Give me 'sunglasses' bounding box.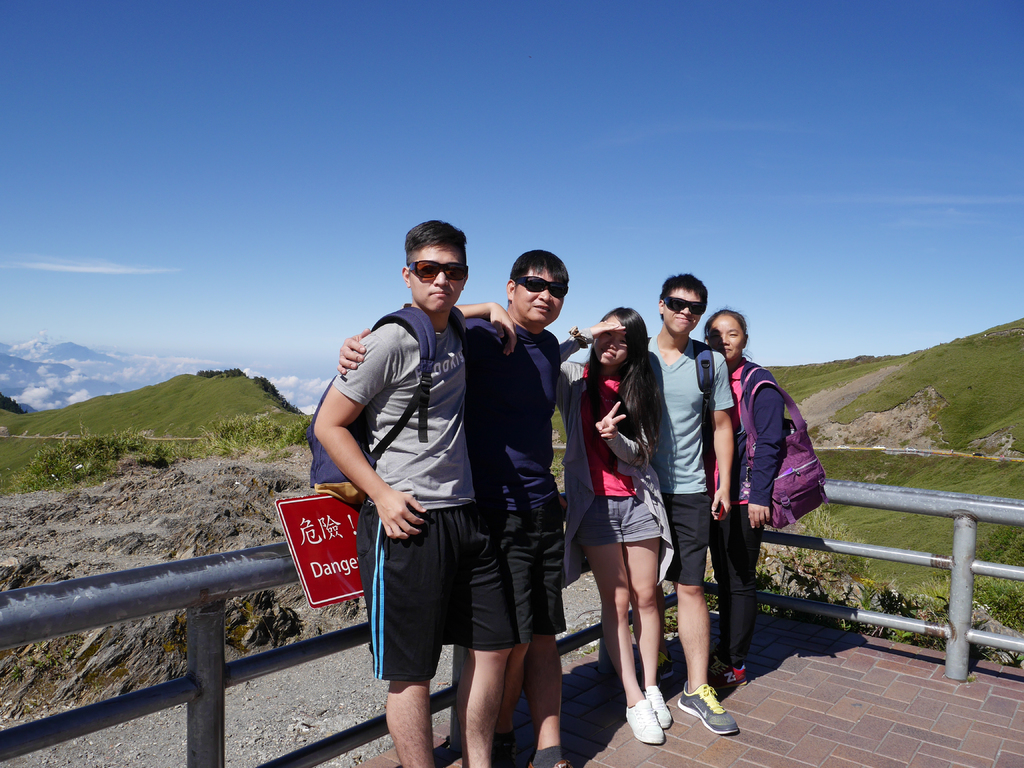
[404,259,468,280].
